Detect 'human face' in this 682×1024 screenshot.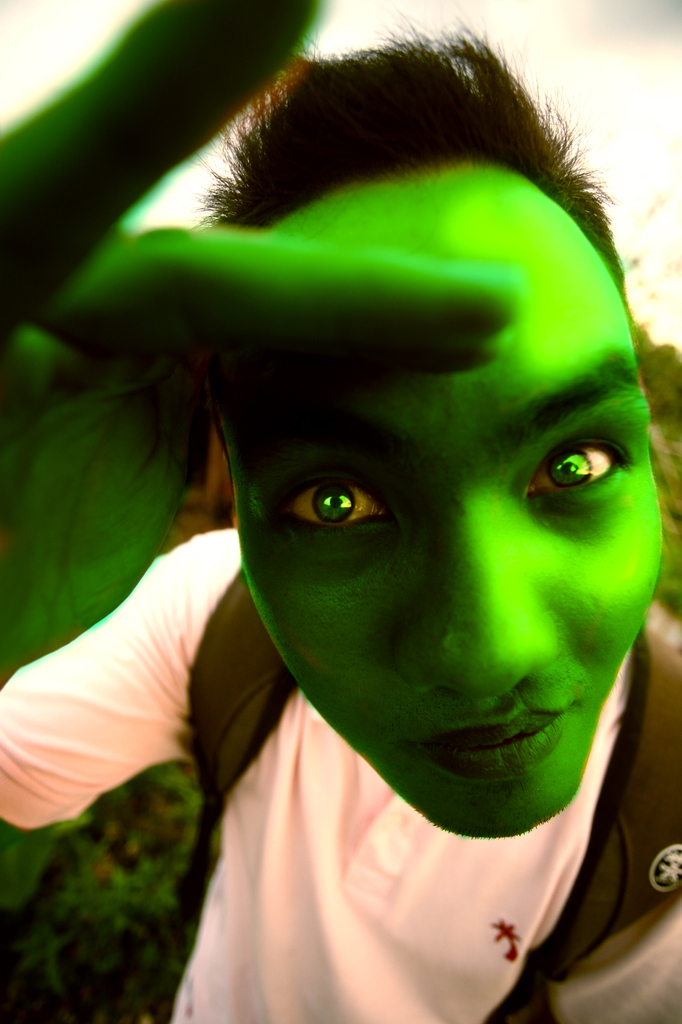
Detection: 234:140:661:850.
